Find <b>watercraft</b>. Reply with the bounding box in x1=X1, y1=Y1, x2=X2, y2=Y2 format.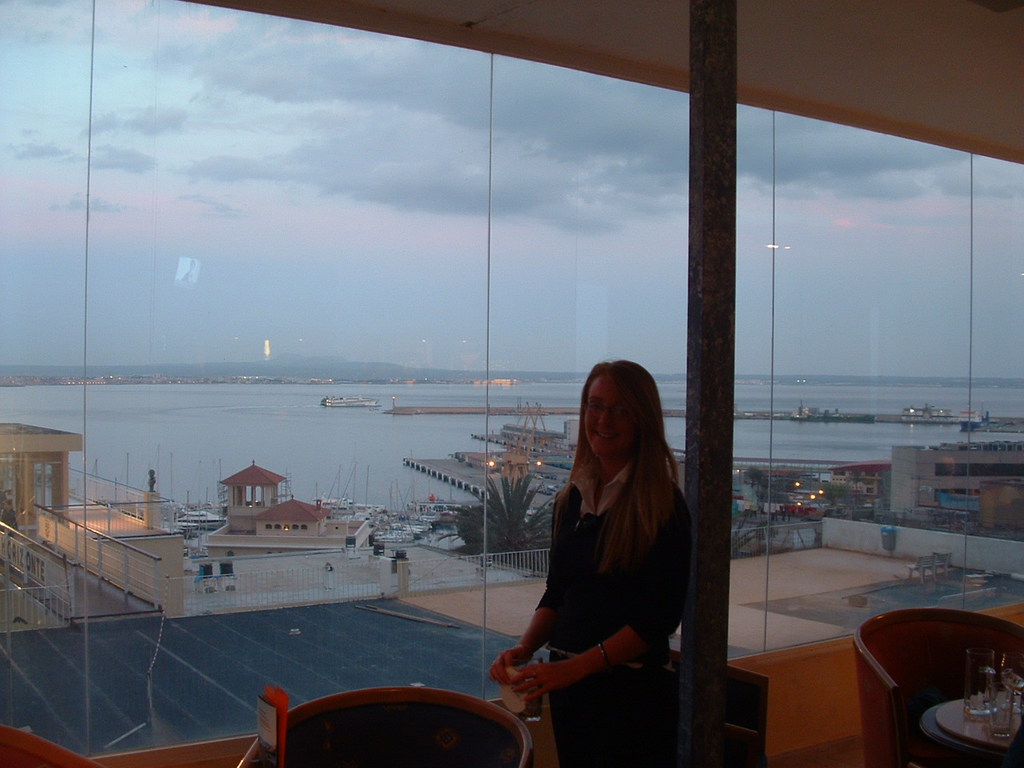
x1=320, y1=390, x2=378, y2=410.
